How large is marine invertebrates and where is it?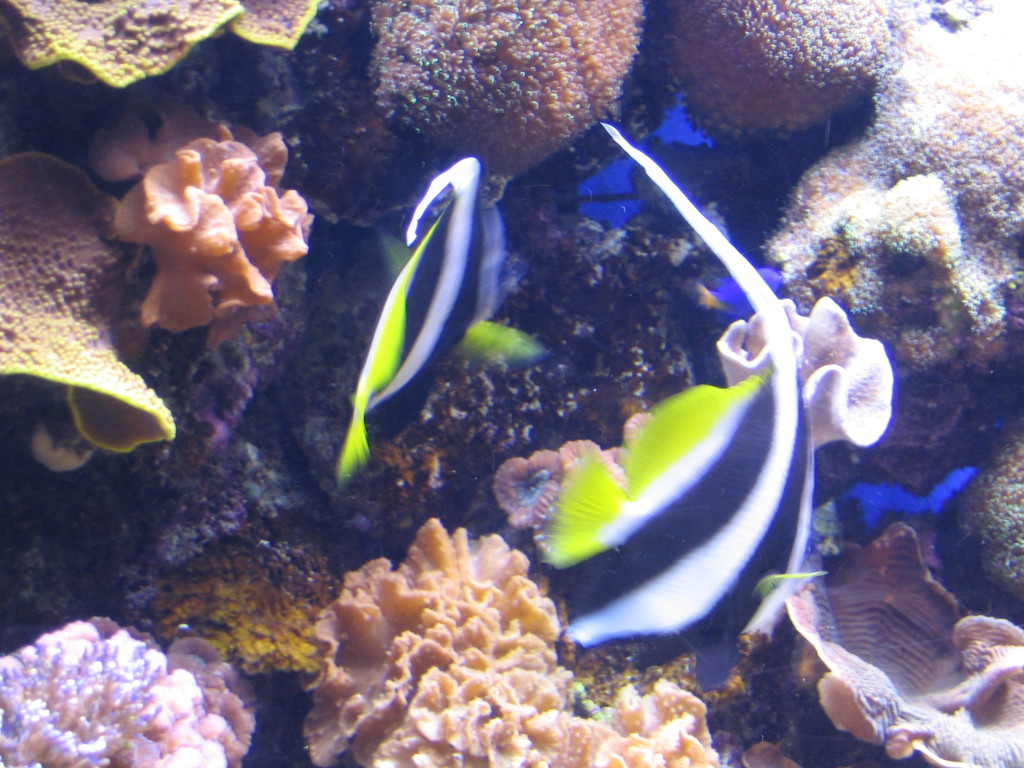
Bounding box: pyautogui.locateOnScreen(336, 154, 544, 481).
